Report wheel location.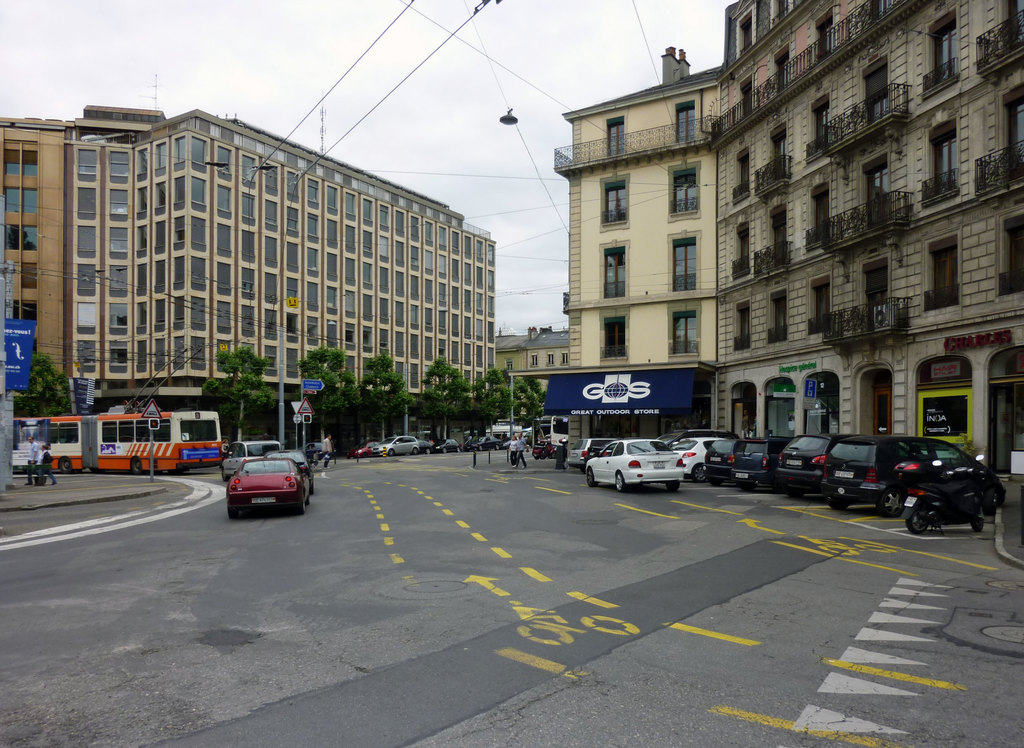
Report: (x1=822, y1=491, x2=854, y2=519).
